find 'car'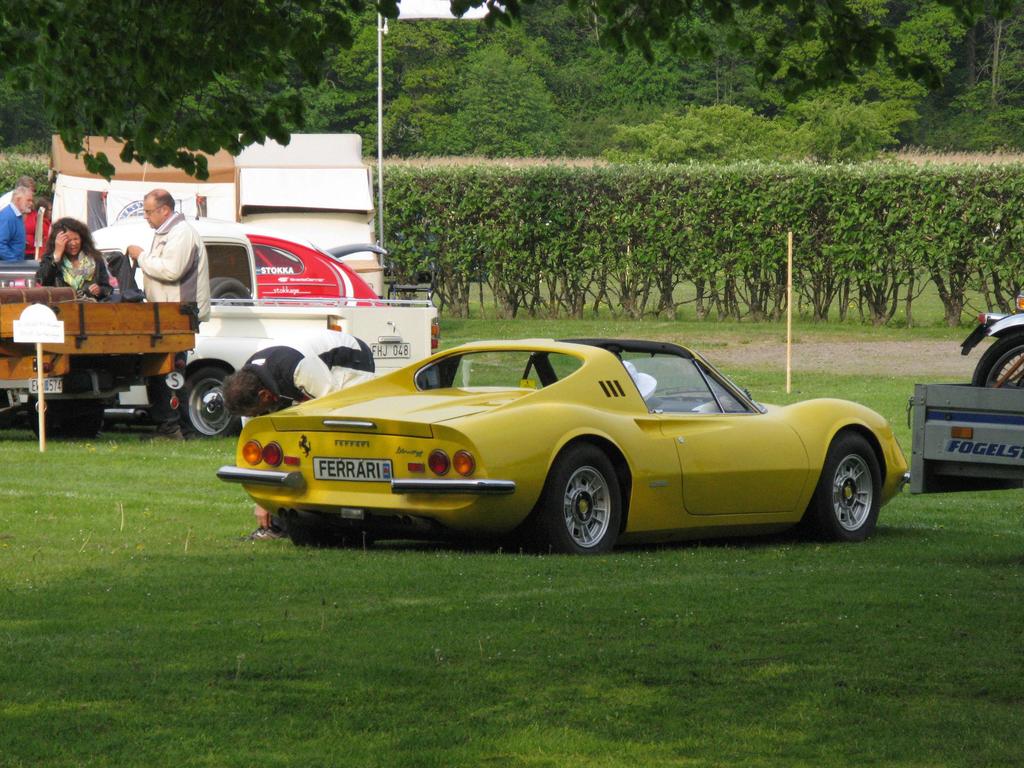
<region>212, 330, 911, 561</region>
